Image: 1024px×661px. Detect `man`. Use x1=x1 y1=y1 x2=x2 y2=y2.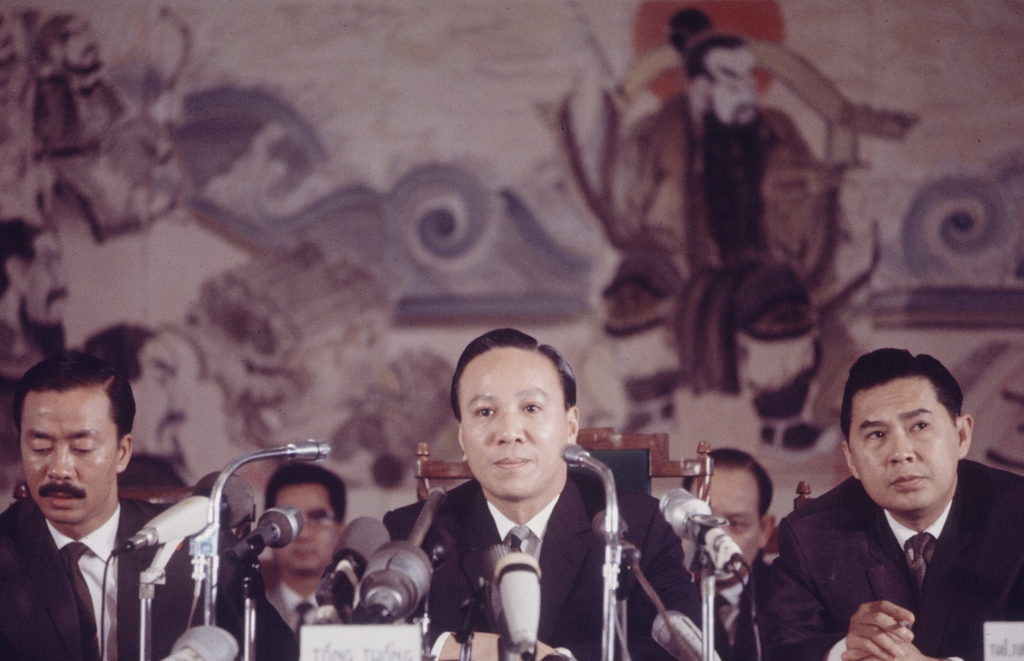
x1=623 y1=23 x2=860 y2=323.
